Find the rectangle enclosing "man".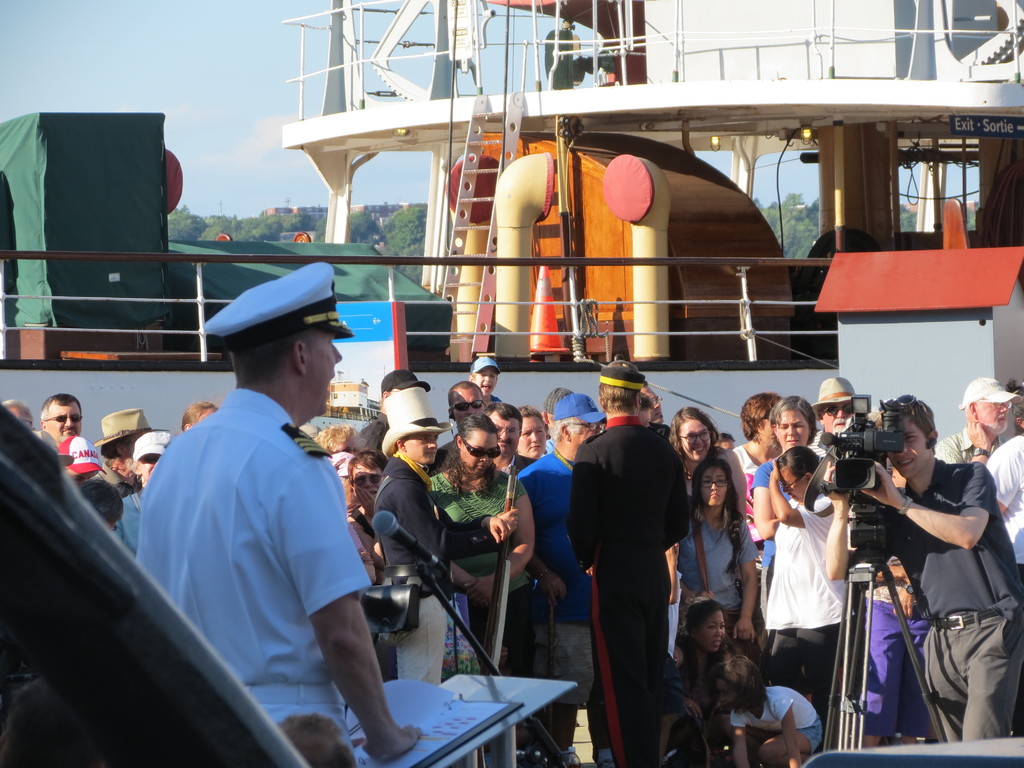
<box>146,273,401,765</box>.
